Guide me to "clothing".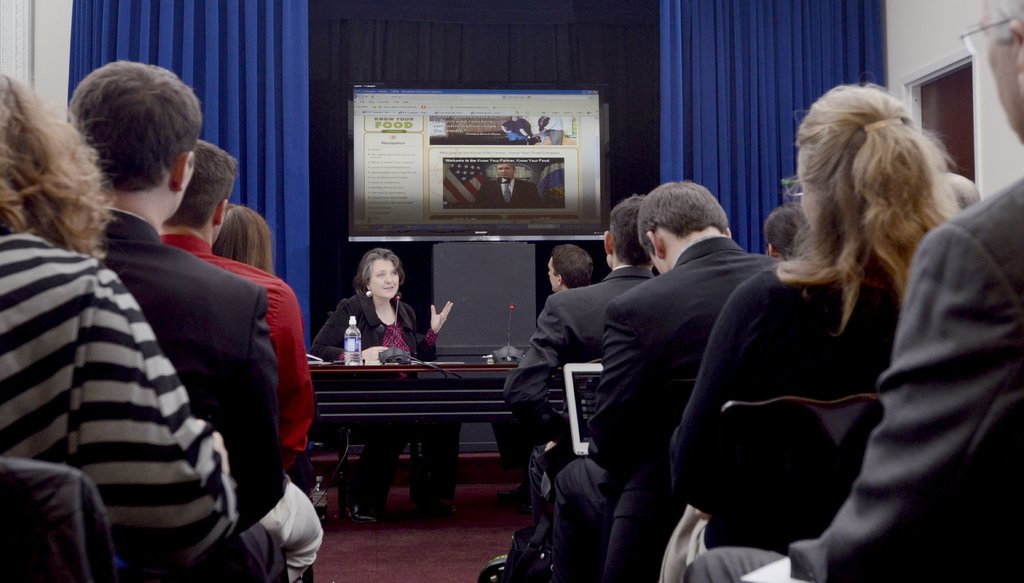
Guidance: {"left": 546, "top": 238, "right": 778, "bottom": 571}.
